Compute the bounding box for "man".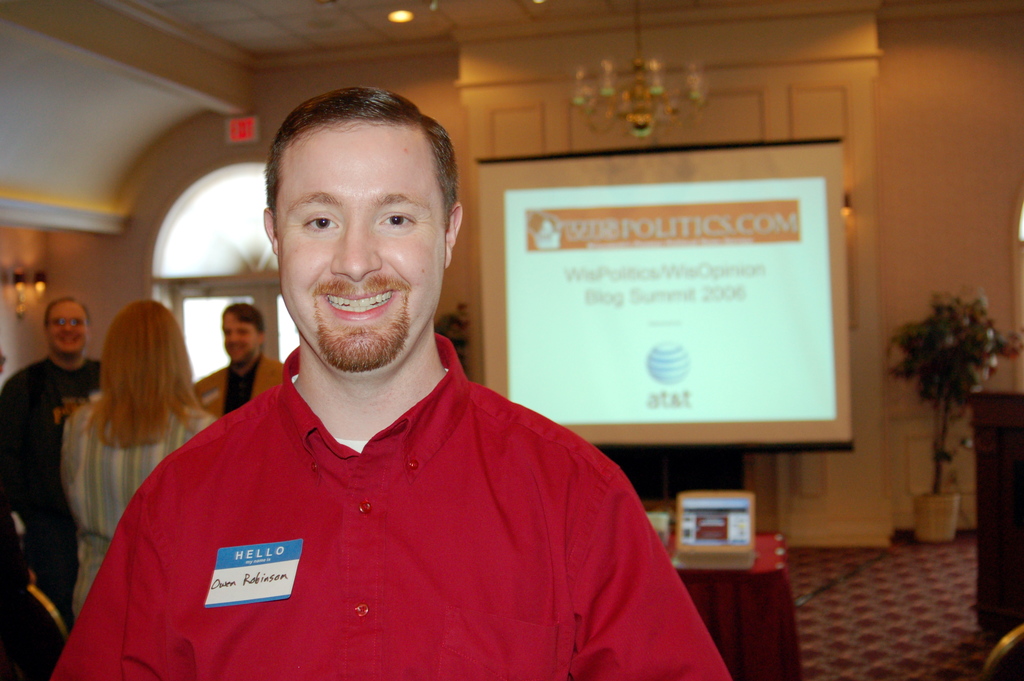
189:302:287:419.
